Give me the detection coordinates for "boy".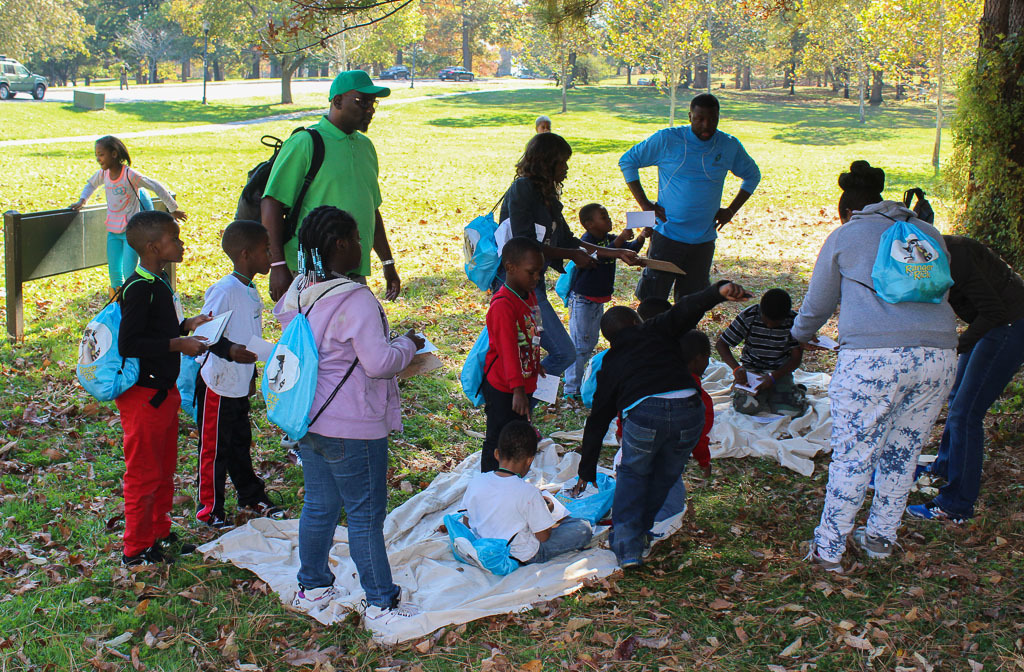
x1=483 y1=236 x2=546 y2=469.
